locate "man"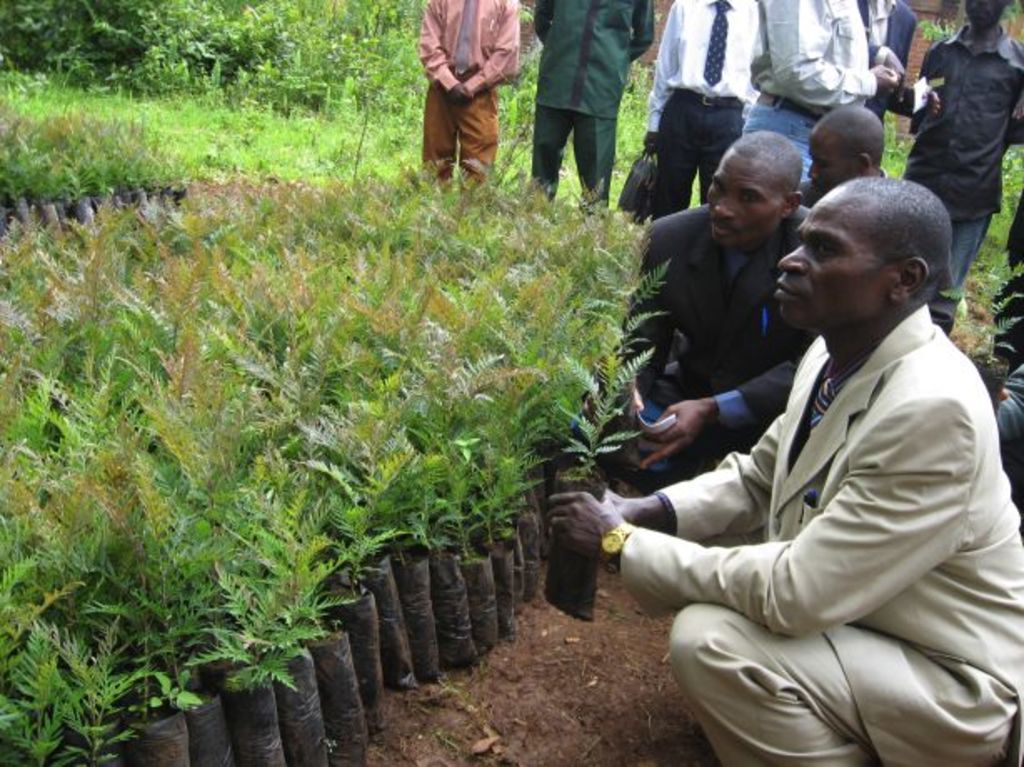
{"x1": 747, "y1": 0, "x2": 902, "y2": 180}
